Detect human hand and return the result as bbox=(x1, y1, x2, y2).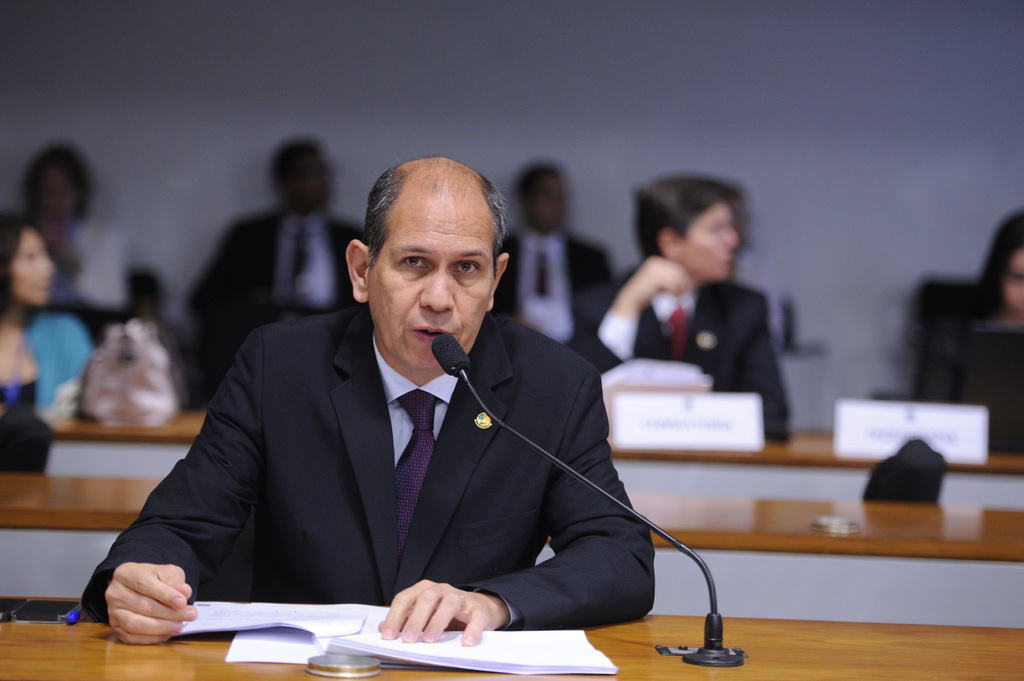
bbox=(380, 597, 499, 645).
